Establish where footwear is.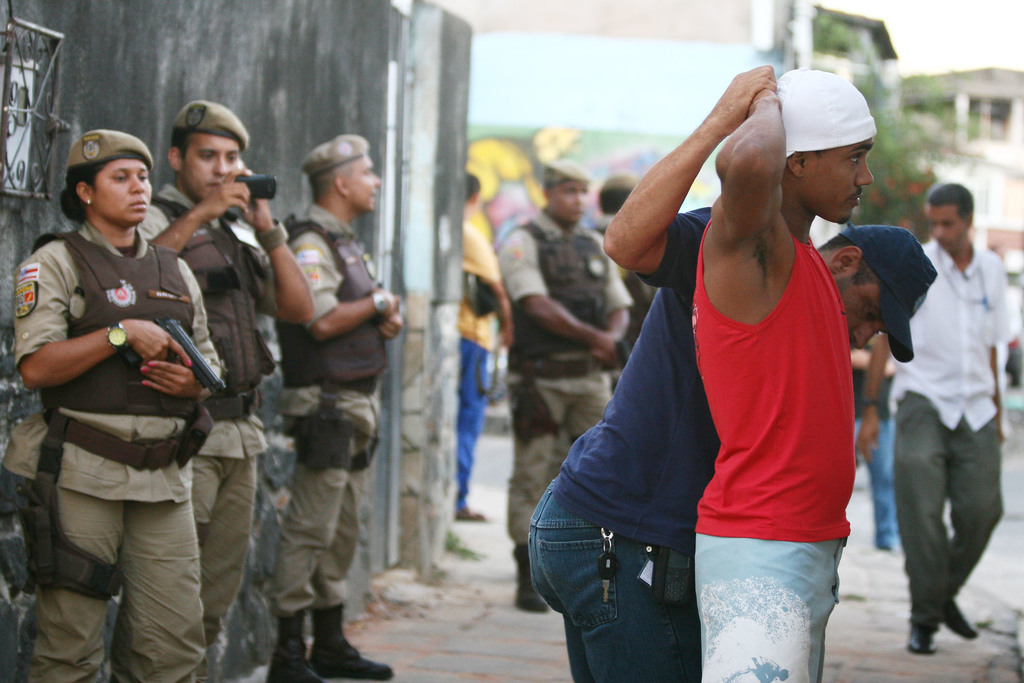
Established at box=[943, 599, 980, 645].
